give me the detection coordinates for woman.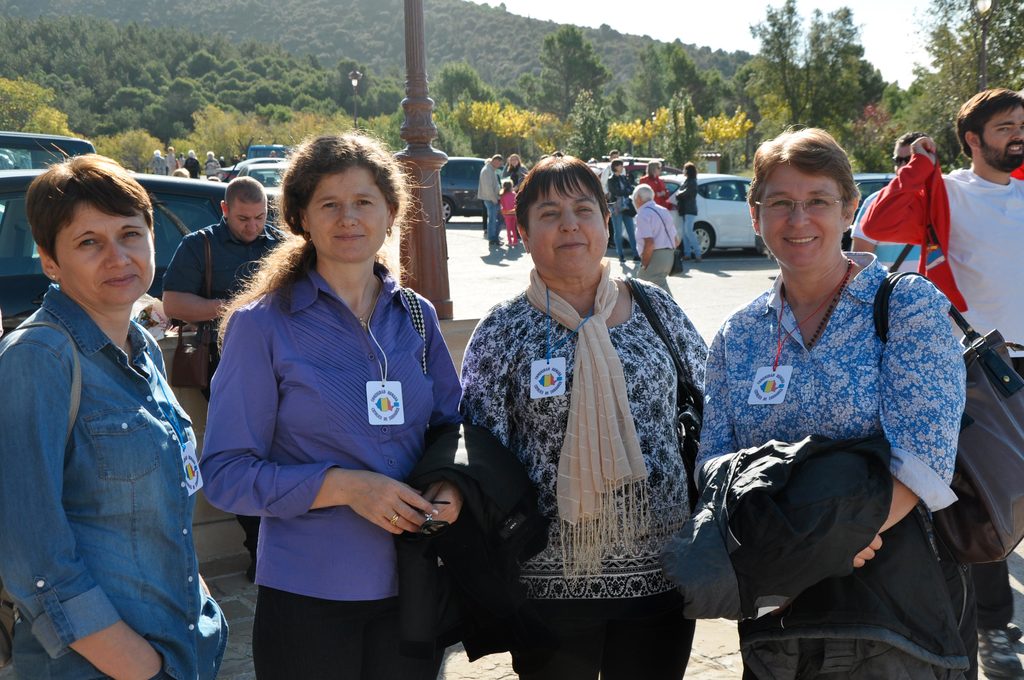
<box>193,125,467,679</box>.
